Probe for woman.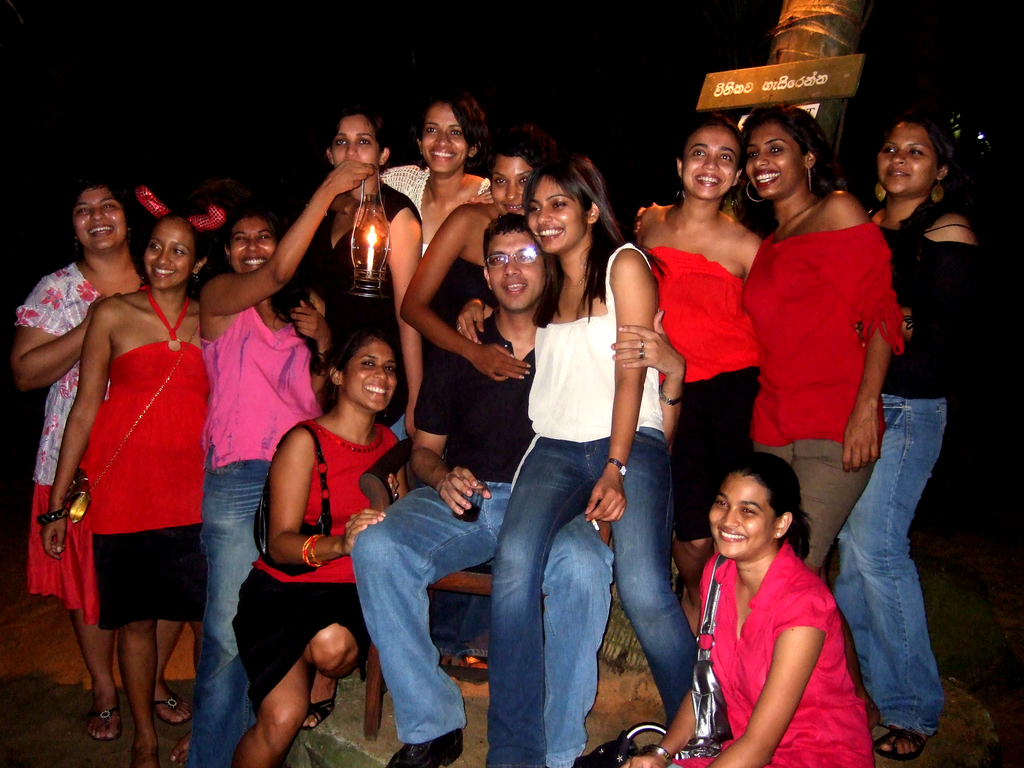
Probe result: rect(225, 320, 410, 764).
